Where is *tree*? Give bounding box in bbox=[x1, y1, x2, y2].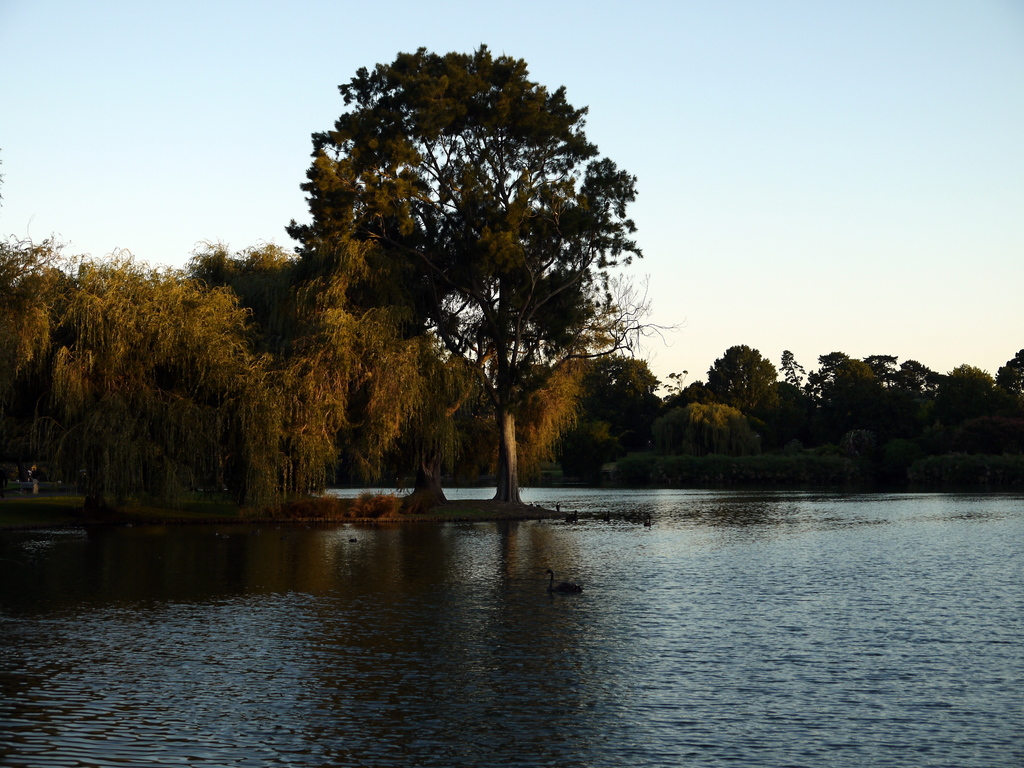
bbox=[778, 346, 906, 420].
